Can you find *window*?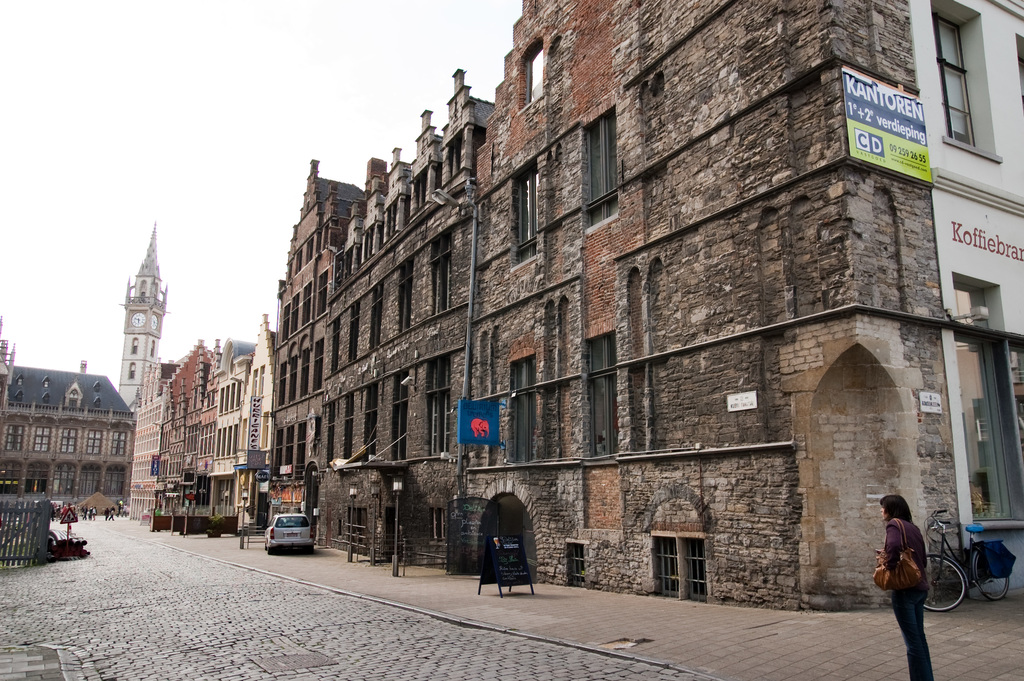
Yes, bounding box: bbox(28, 424, 52, 455).
